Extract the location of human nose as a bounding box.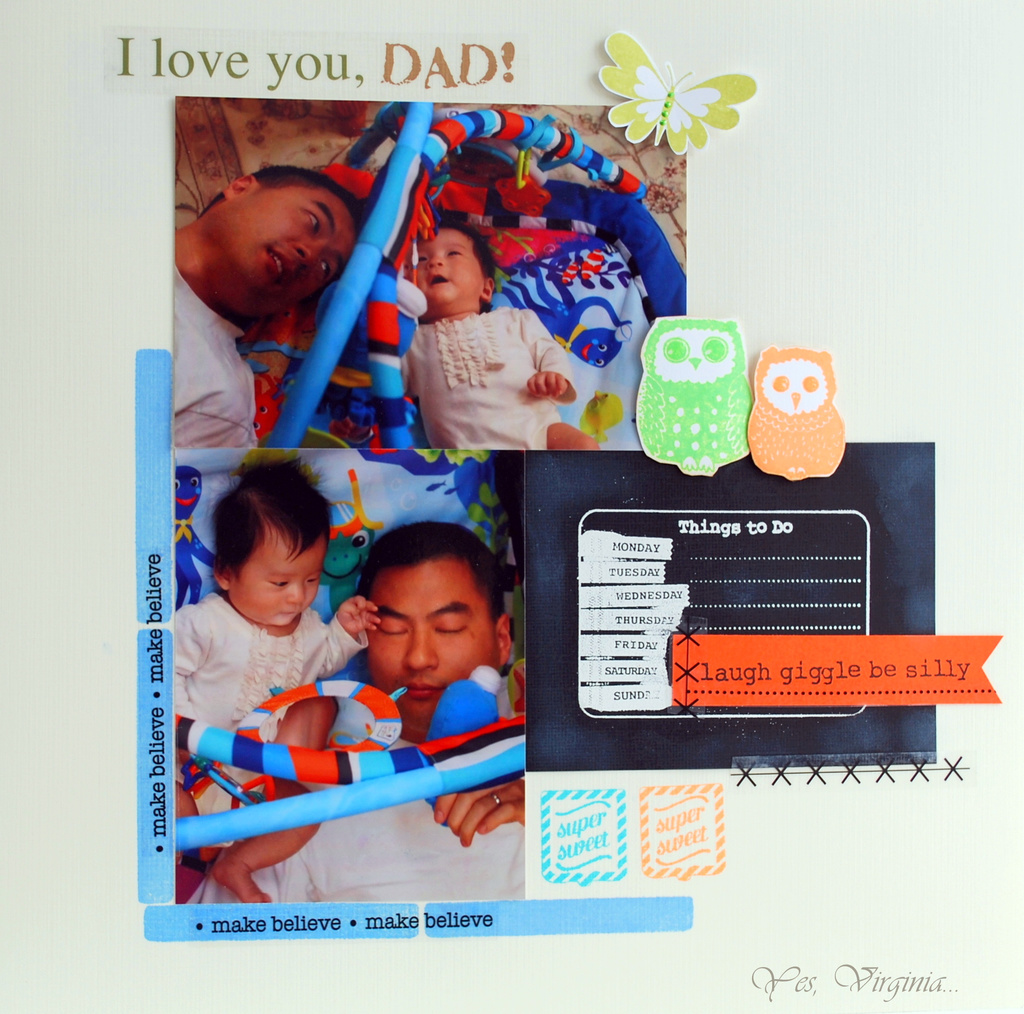
<region>397, 624, 439, 673</region>.
